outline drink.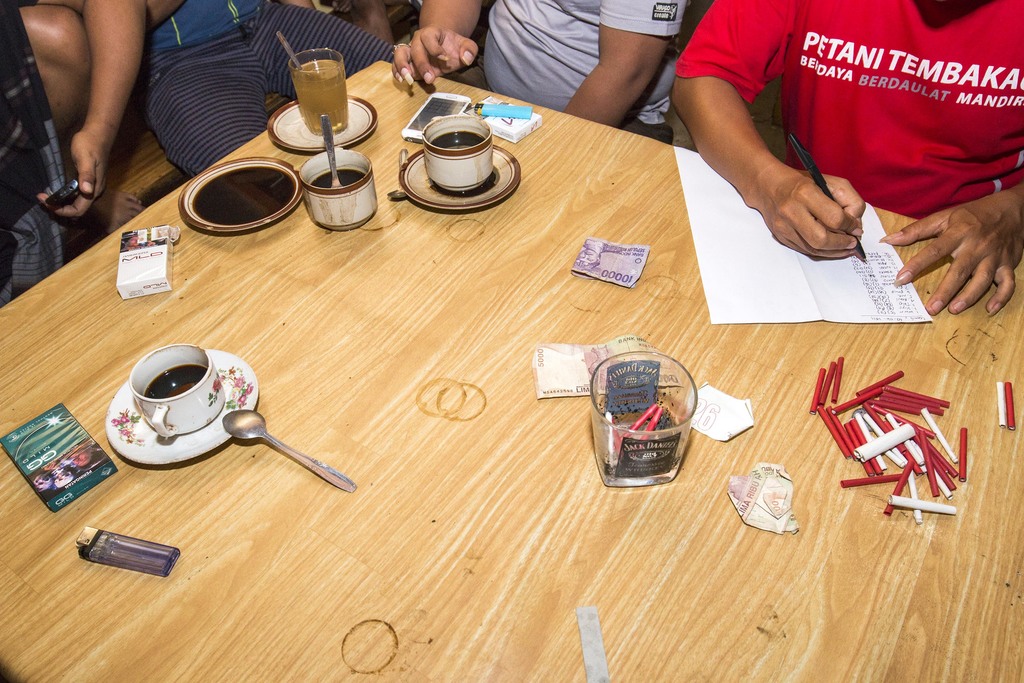
Outline: <box>286,57,348,135</box>.
